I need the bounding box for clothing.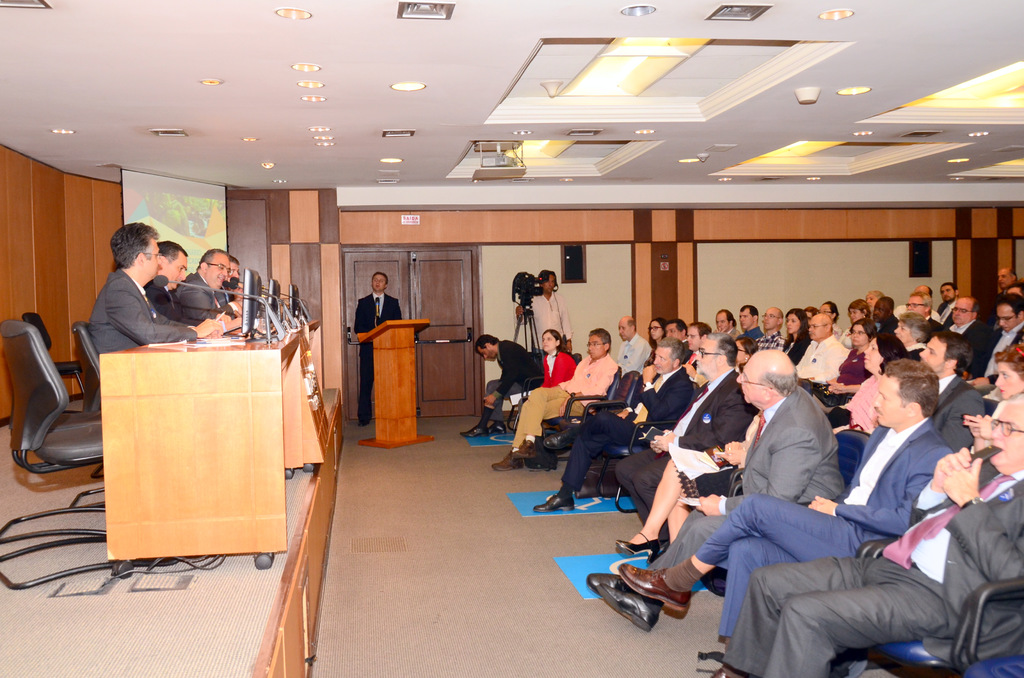
Here it is: {"x1": 723, "y1": 554, "x2": 955, "y2": 677}.
